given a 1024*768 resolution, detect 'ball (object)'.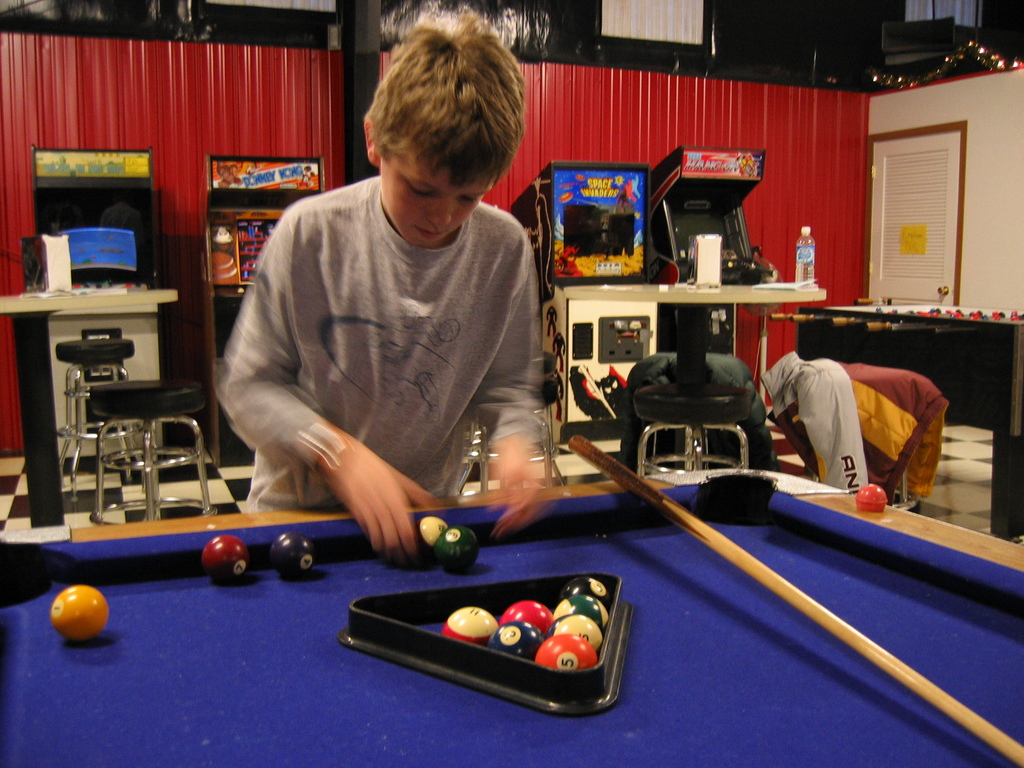
crop(276, 526, 312, 579).
